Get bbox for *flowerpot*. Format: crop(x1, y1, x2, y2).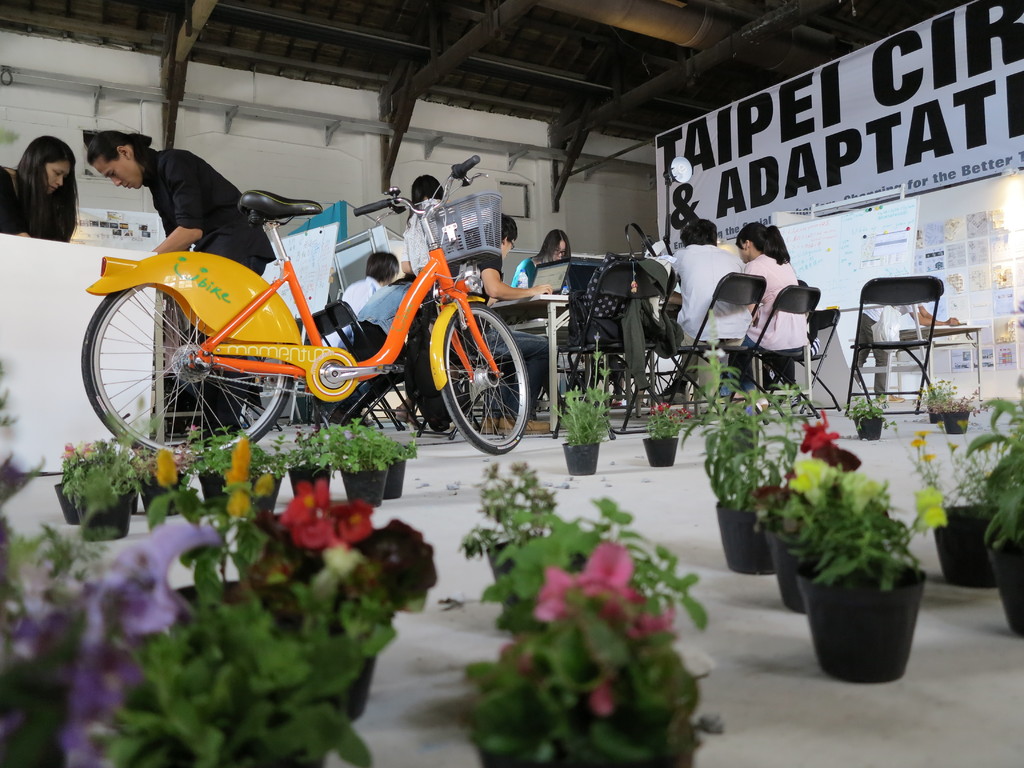
crop(717, 497, 795, 572).
